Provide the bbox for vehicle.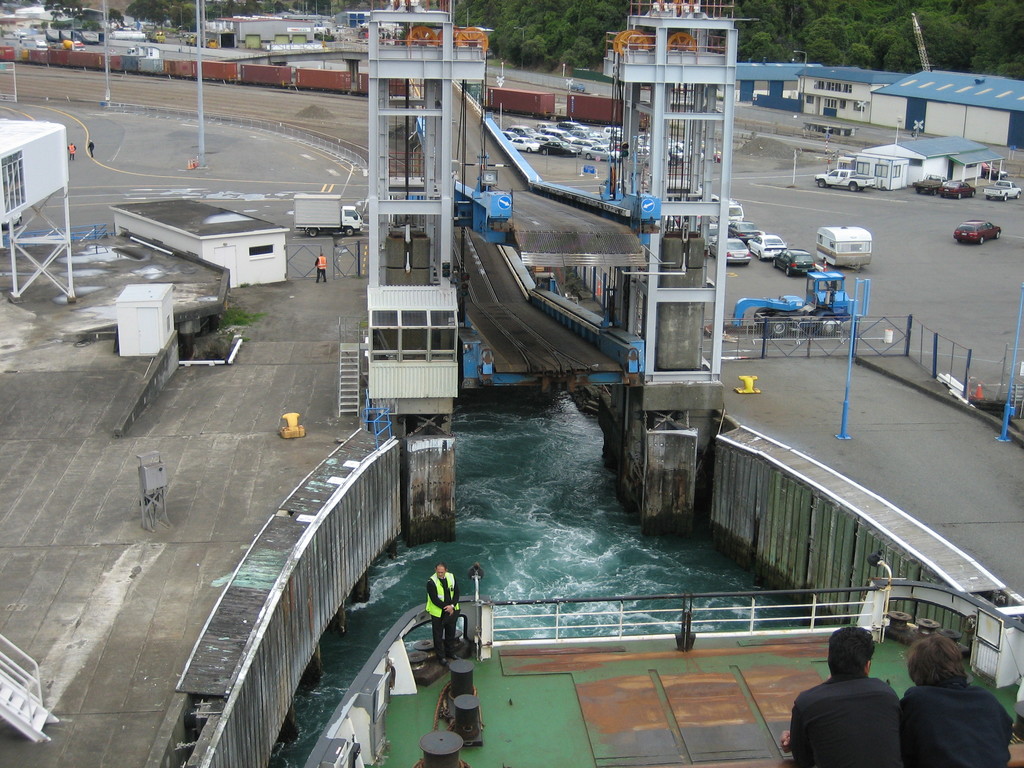
<box>913,173,943,195</box>.
